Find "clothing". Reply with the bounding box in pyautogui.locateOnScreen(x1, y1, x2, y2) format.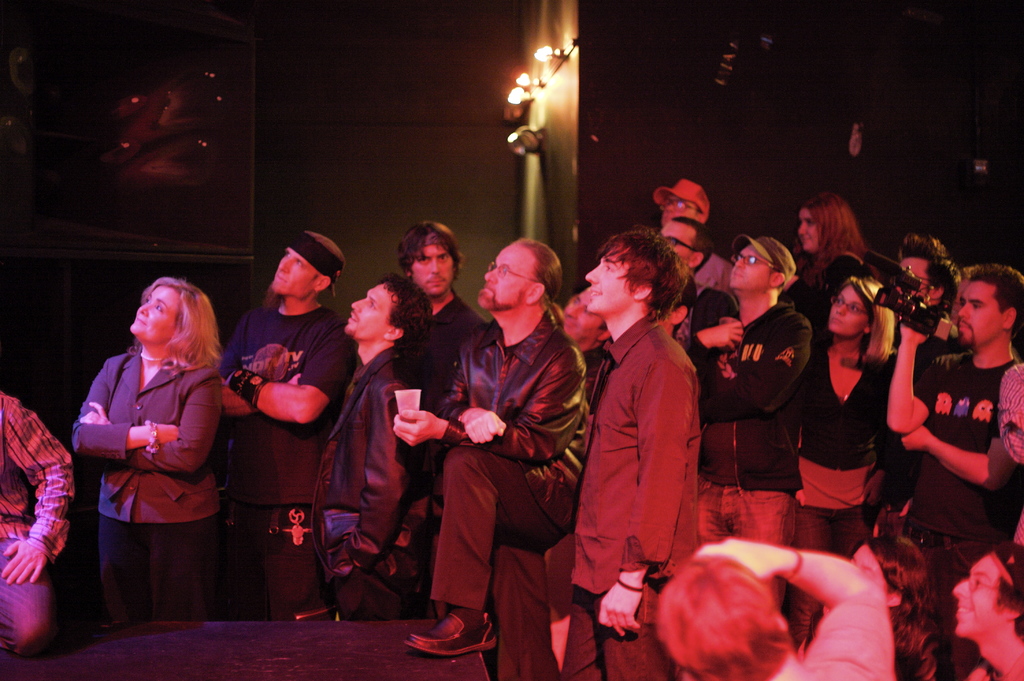
pyautogui.locateOnScreen(691, 299, 815, 548).
